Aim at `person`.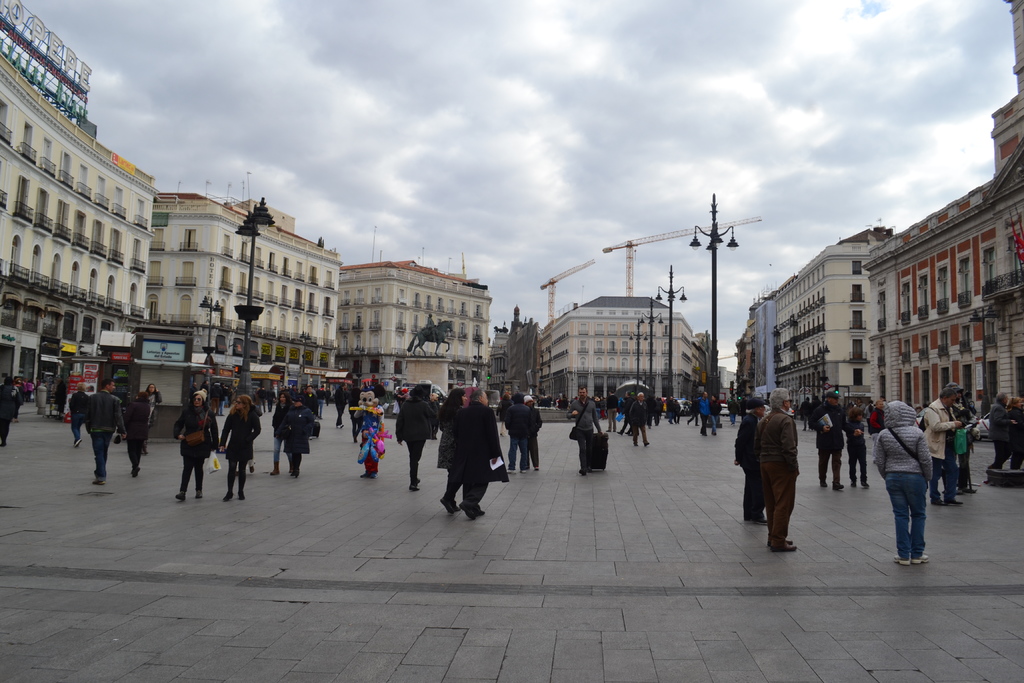
Aimed at box=[630, 388, 648, 446].
